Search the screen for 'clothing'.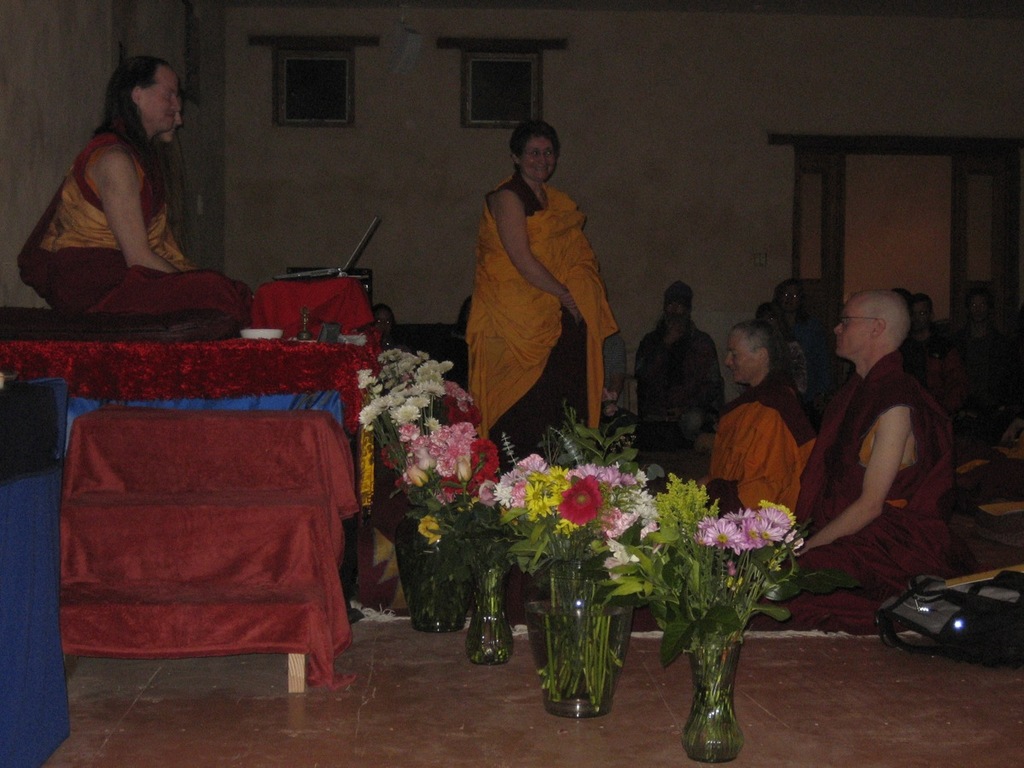
Found at <region>634, 312, 726, 439</region>.
